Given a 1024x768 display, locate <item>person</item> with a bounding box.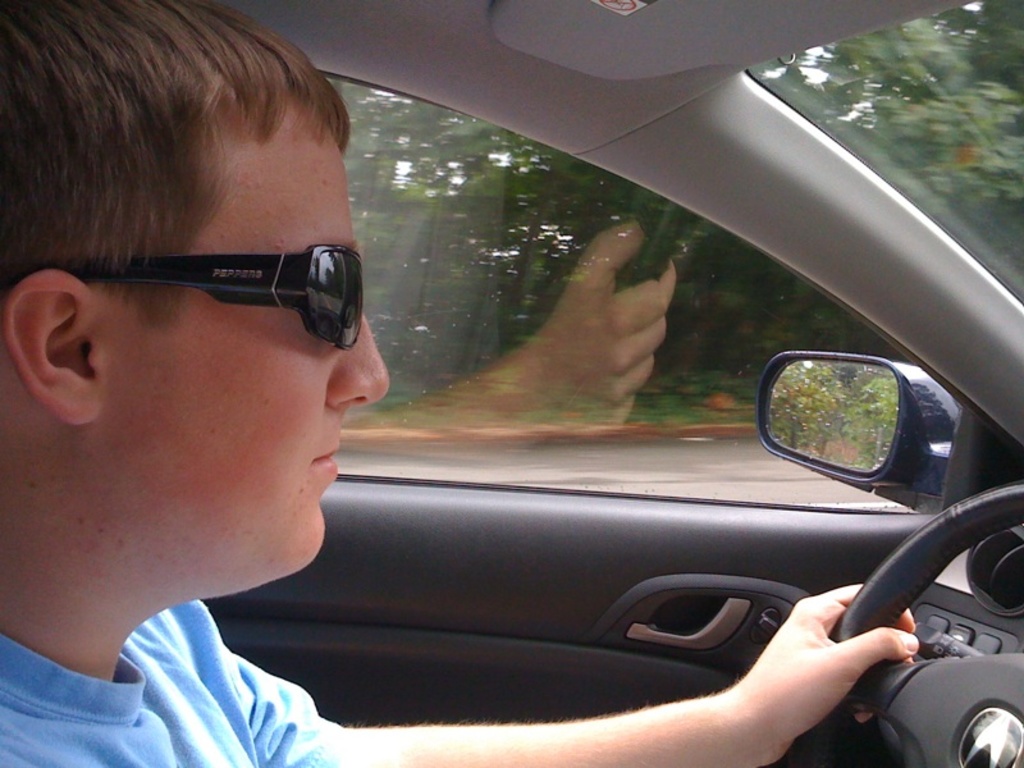
Located: detection(0, 0, 922, 767).
